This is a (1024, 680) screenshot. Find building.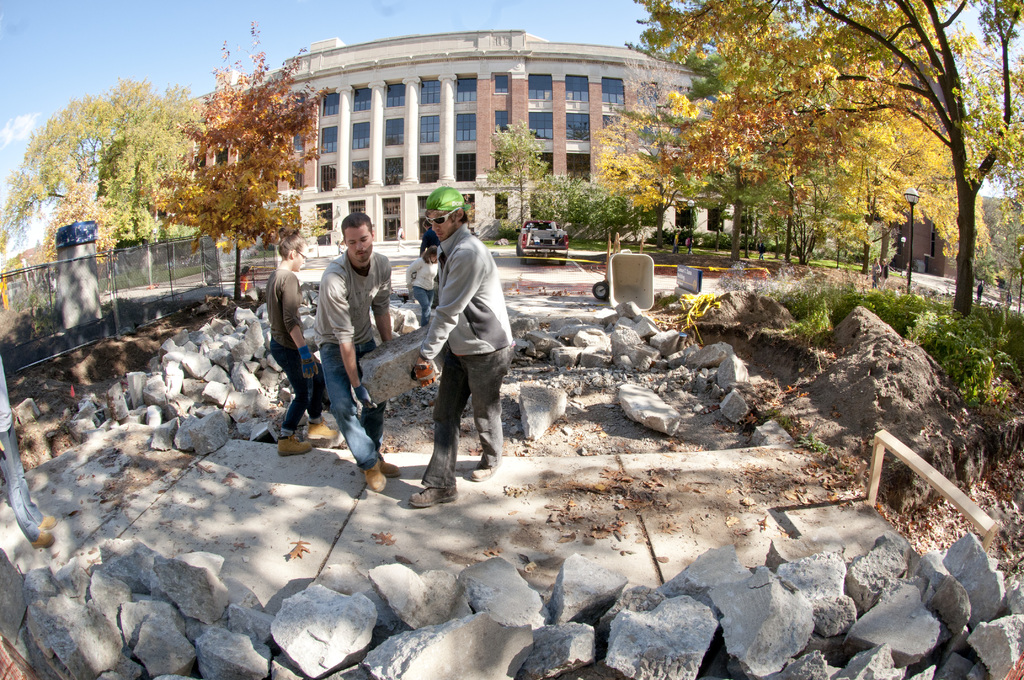
Bounding box: select_region(904, 194, 986, 282).
